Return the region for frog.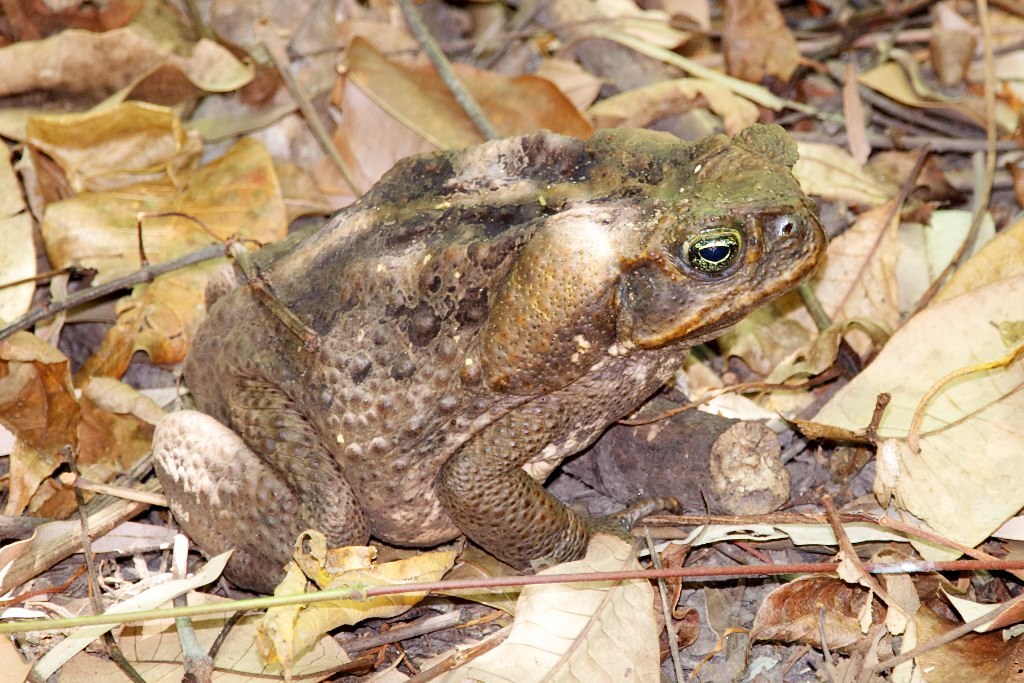
(left=148, top=119, right=827, bottom=594).
